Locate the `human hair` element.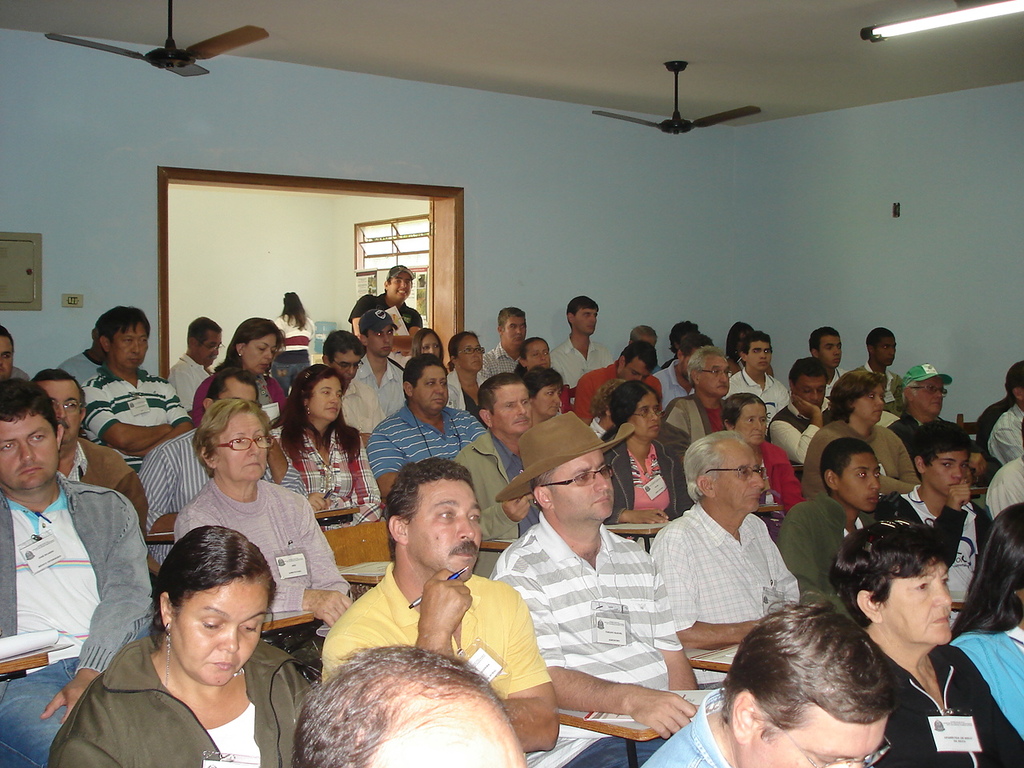
Element bbox: region(389, 277, 396, 283).
